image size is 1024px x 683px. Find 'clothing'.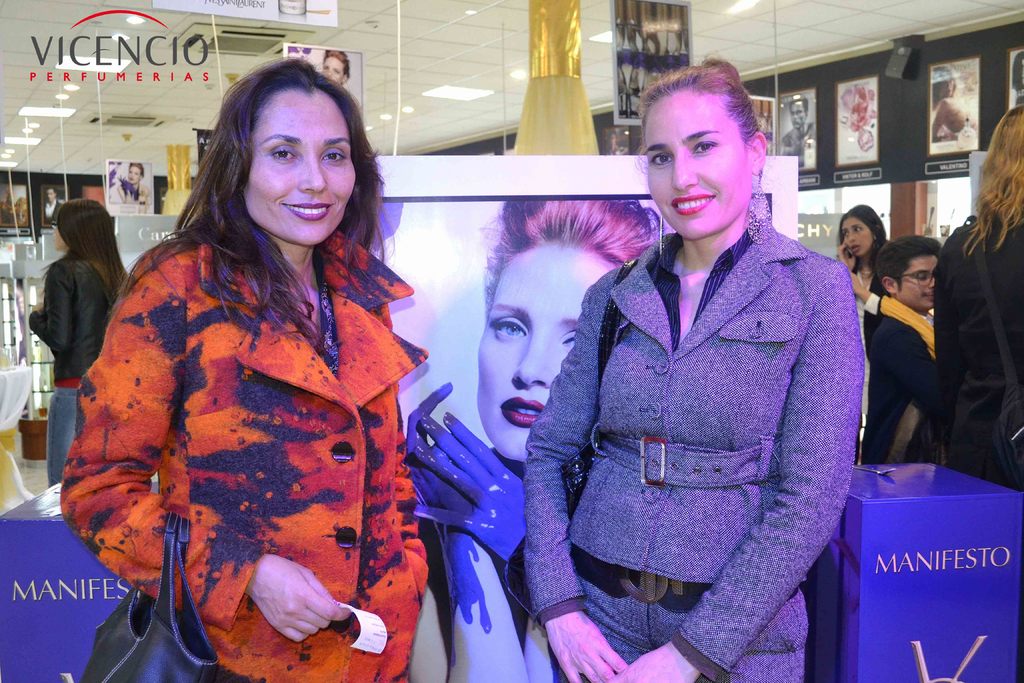
region(929, 99, 968, 143).
